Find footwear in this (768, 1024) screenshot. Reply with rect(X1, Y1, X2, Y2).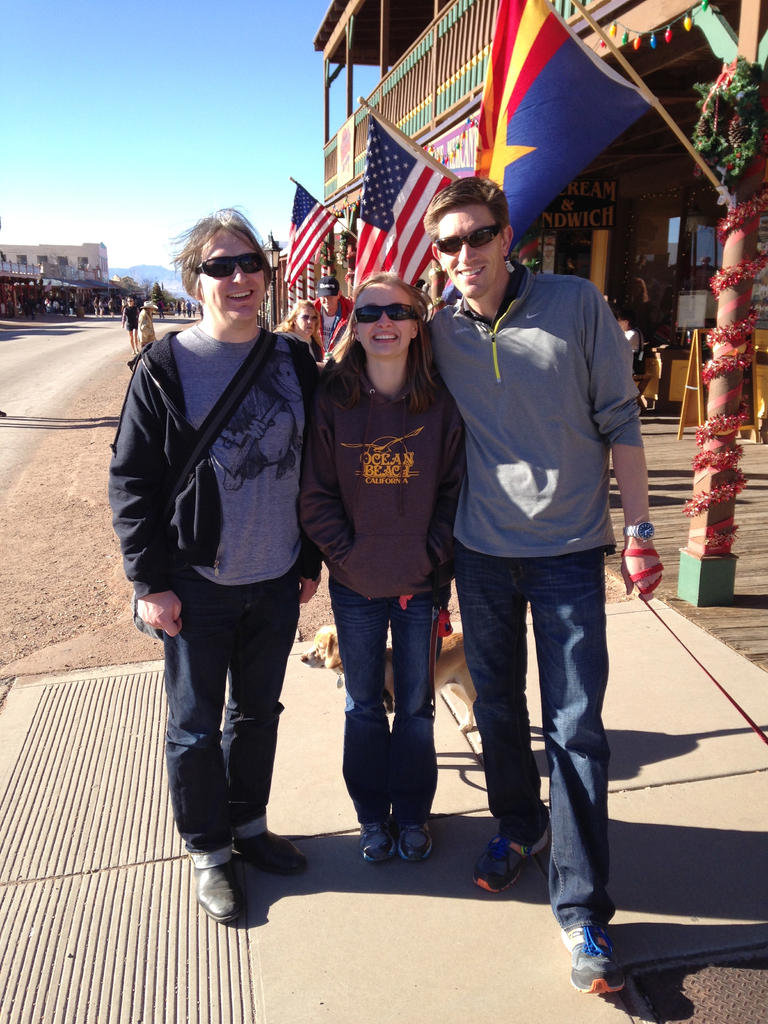
rect(193, 863, 239, 922).
